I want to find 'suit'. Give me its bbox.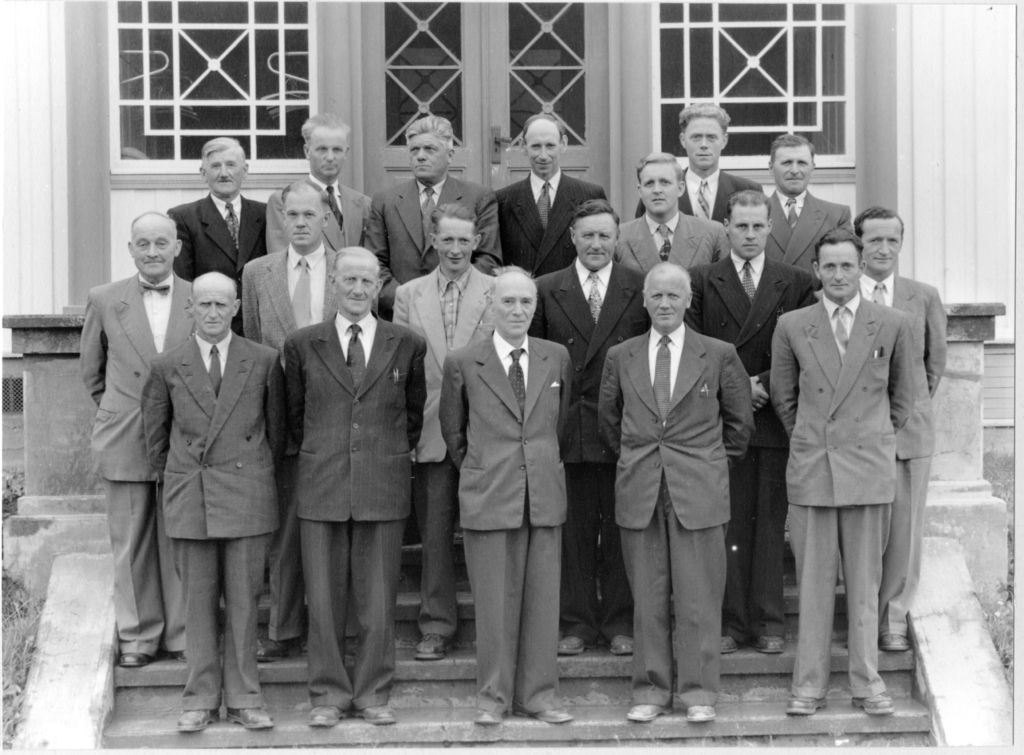
l=859, t=268, r=950, b=631.
